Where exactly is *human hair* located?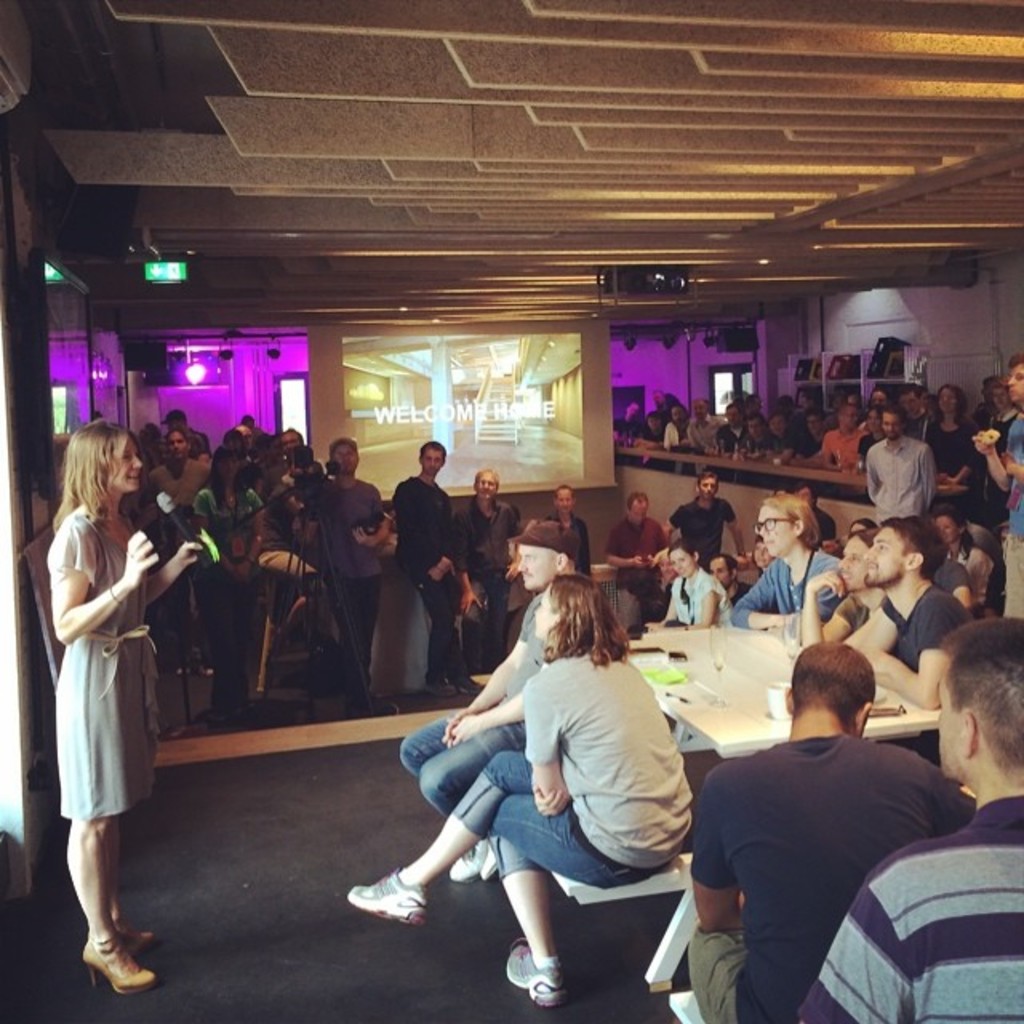
Its bounding box is 242, 413, 254, 424.
